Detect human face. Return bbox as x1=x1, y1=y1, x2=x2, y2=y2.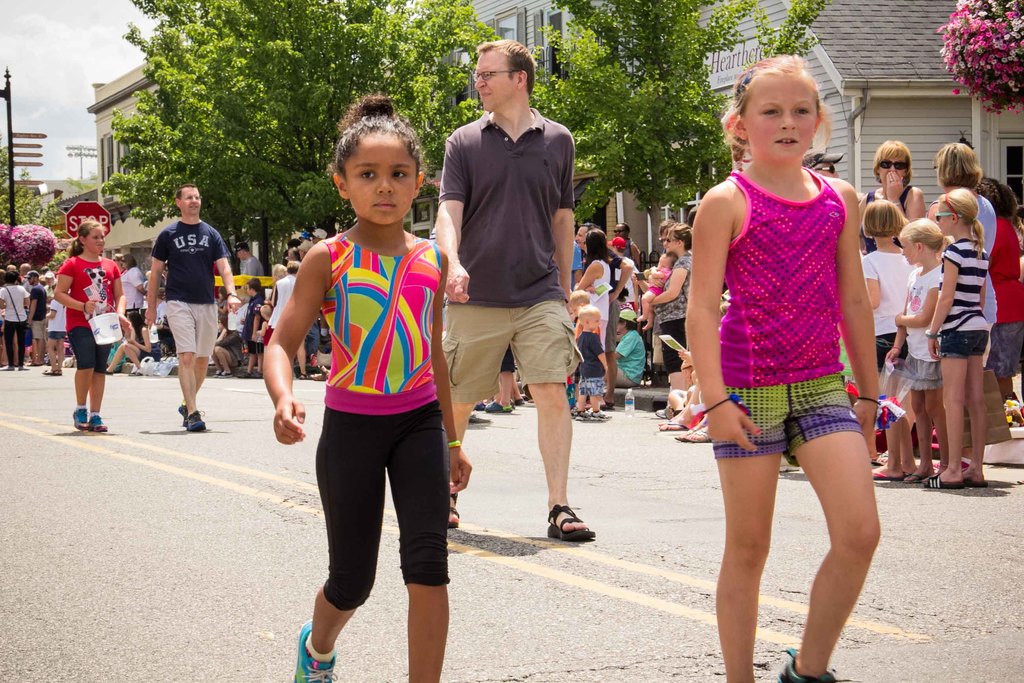
x1=875, y1=157, x2=908, y2=183.
